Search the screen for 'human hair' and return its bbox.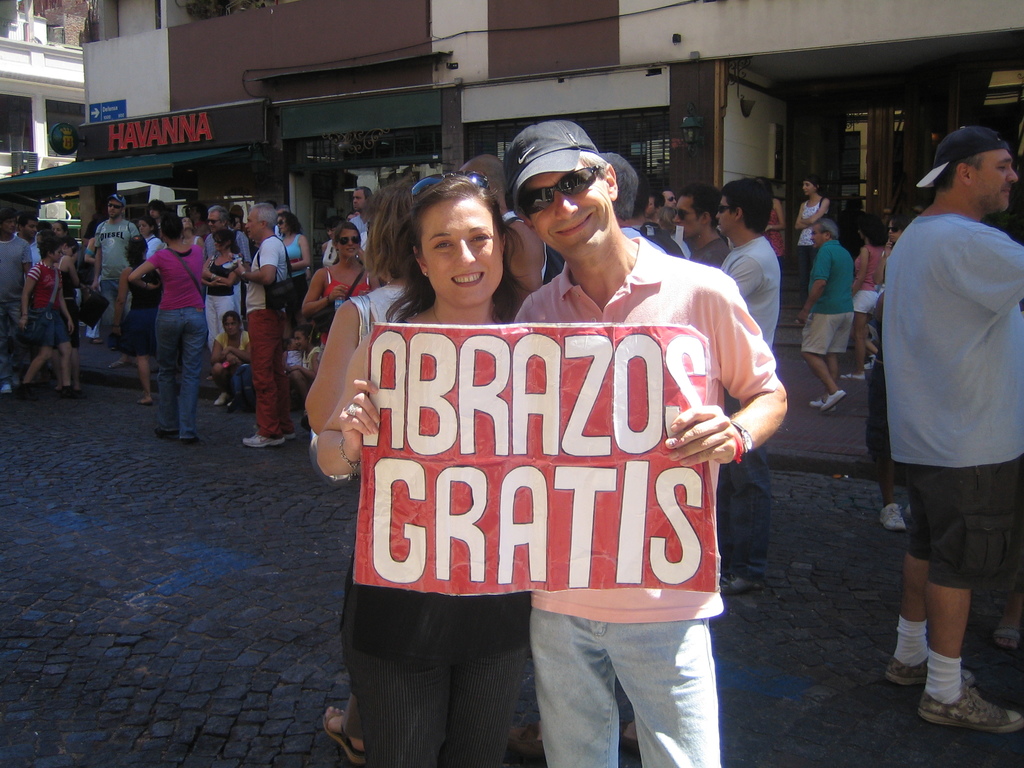
Found: [125, 236, 149, 267].
